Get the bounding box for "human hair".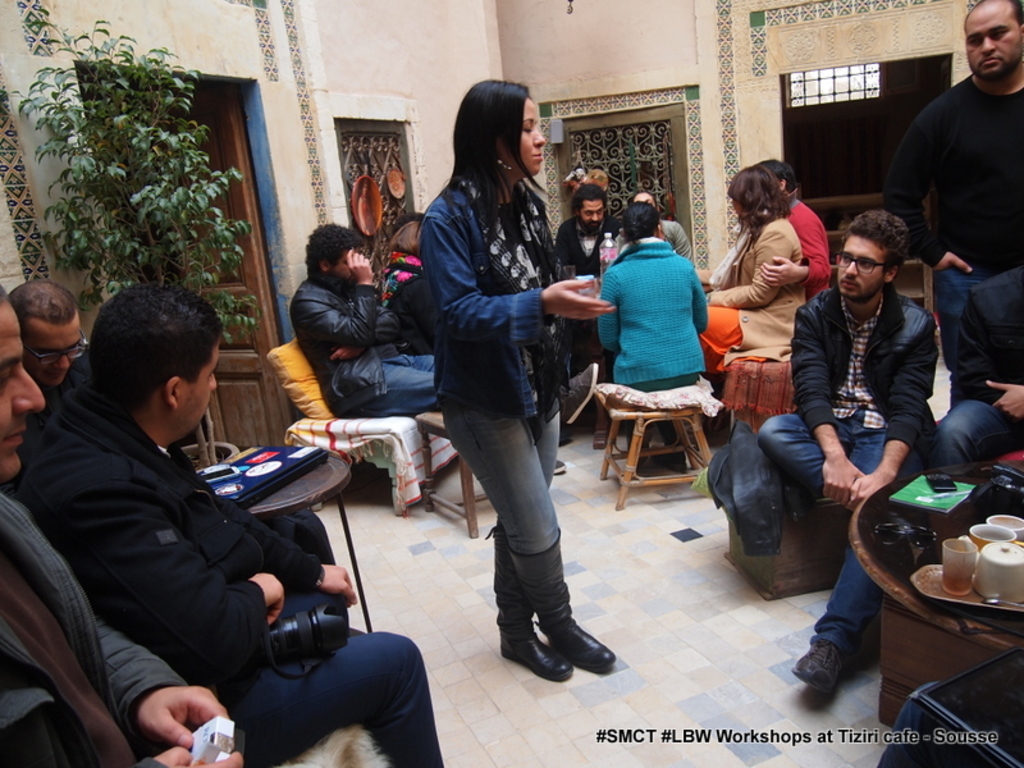
BBox(626, 201, 657, 242).
